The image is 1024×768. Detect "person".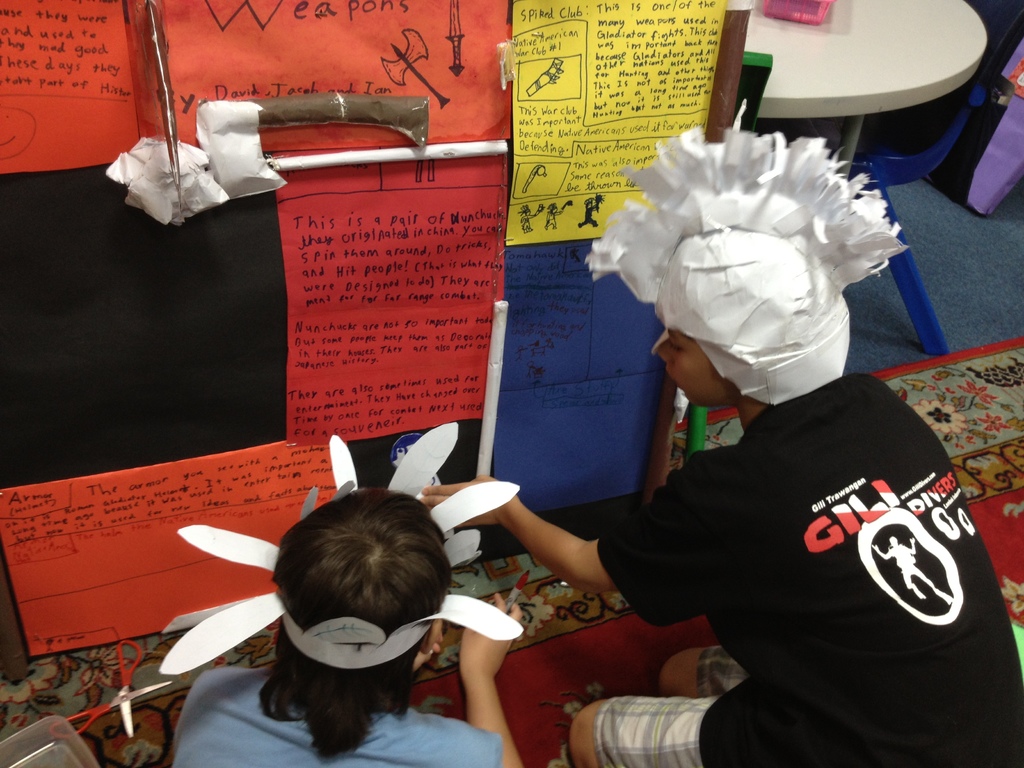
Detection: bbox=[909, 39, 1023, 234].
